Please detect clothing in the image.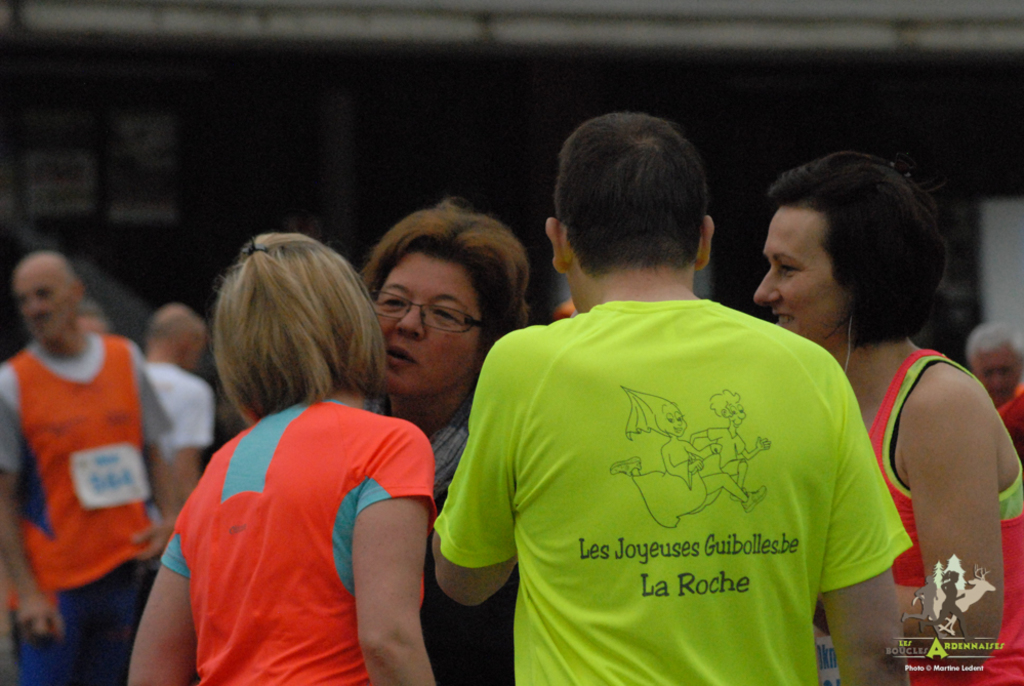
x1=864 y1=348 x2=1023 y2=685.
